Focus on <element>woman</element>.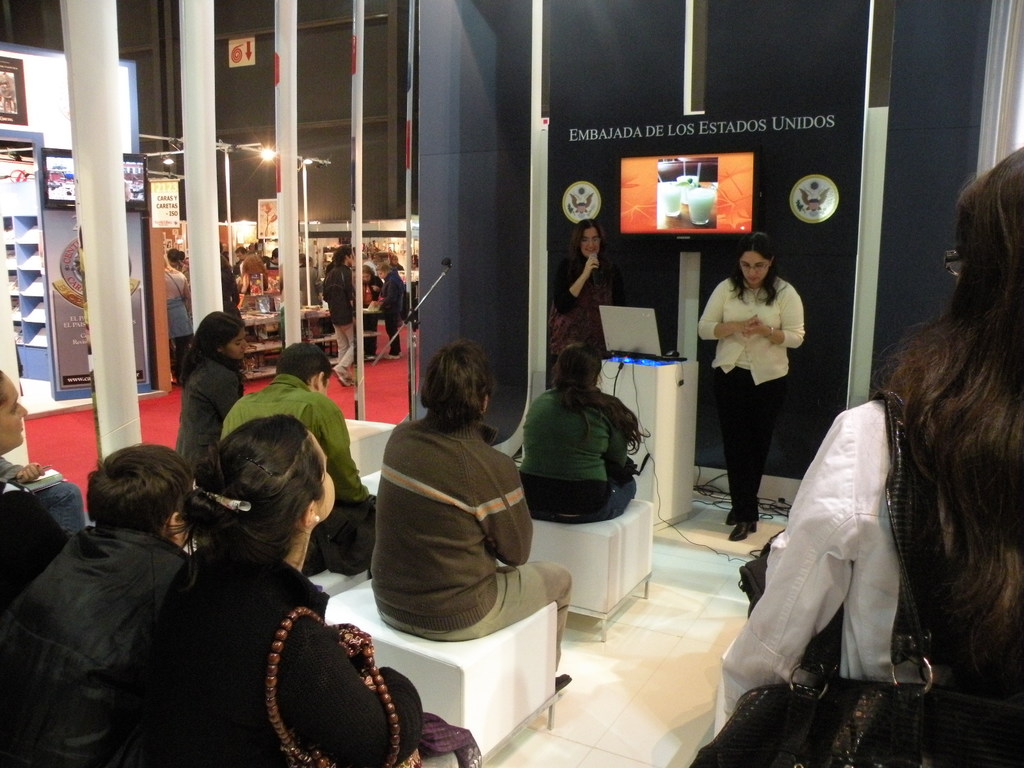
Focused at bbox(0, 372, 71, 611).
